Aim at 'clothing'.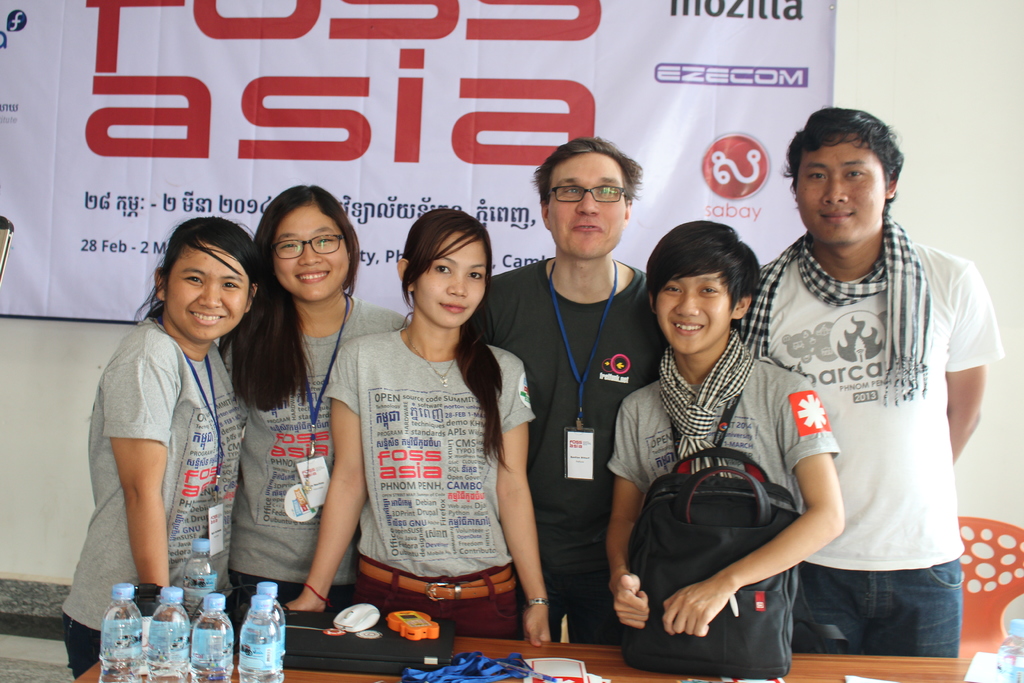
Aimed at 63:313:248:682.
